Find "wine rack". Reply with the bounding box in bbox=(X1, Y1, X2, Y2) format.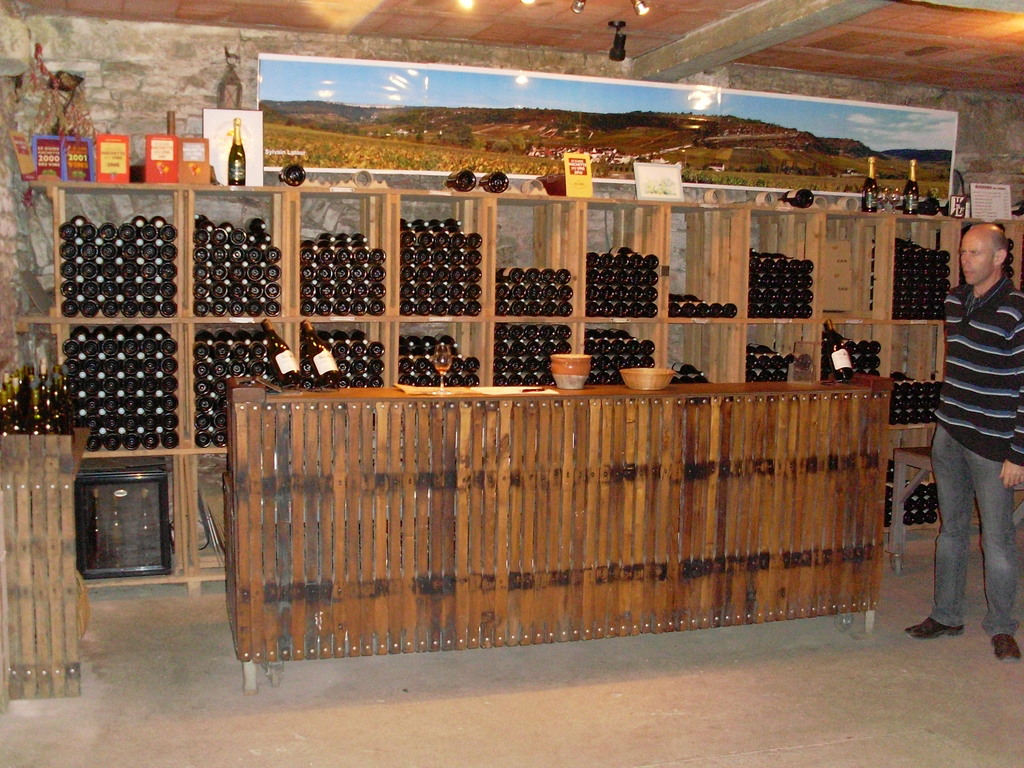
bbox=(292, 179, 386, 326).
